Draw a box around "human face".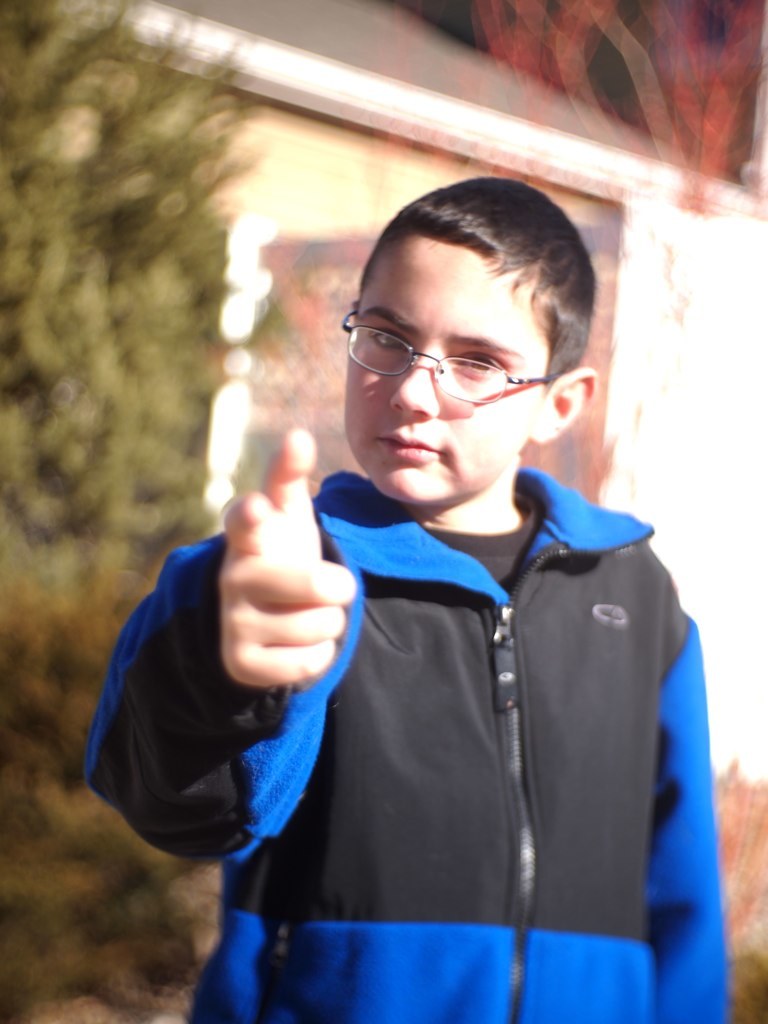
349:230:537:505.
